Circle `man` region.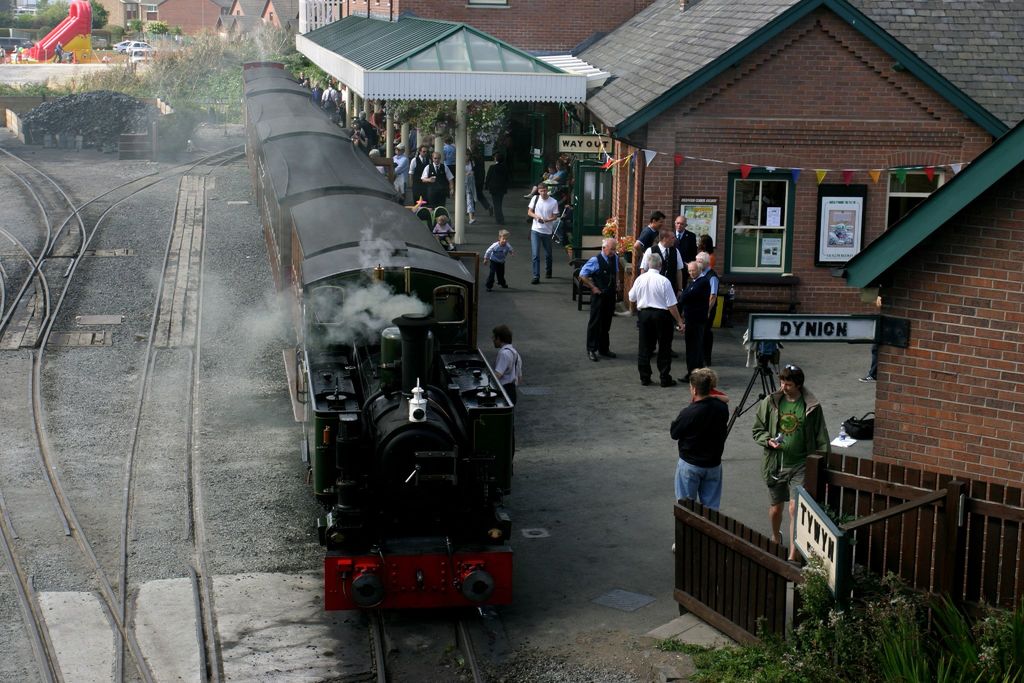
Region: select_region(573, 226, 610, 364).
